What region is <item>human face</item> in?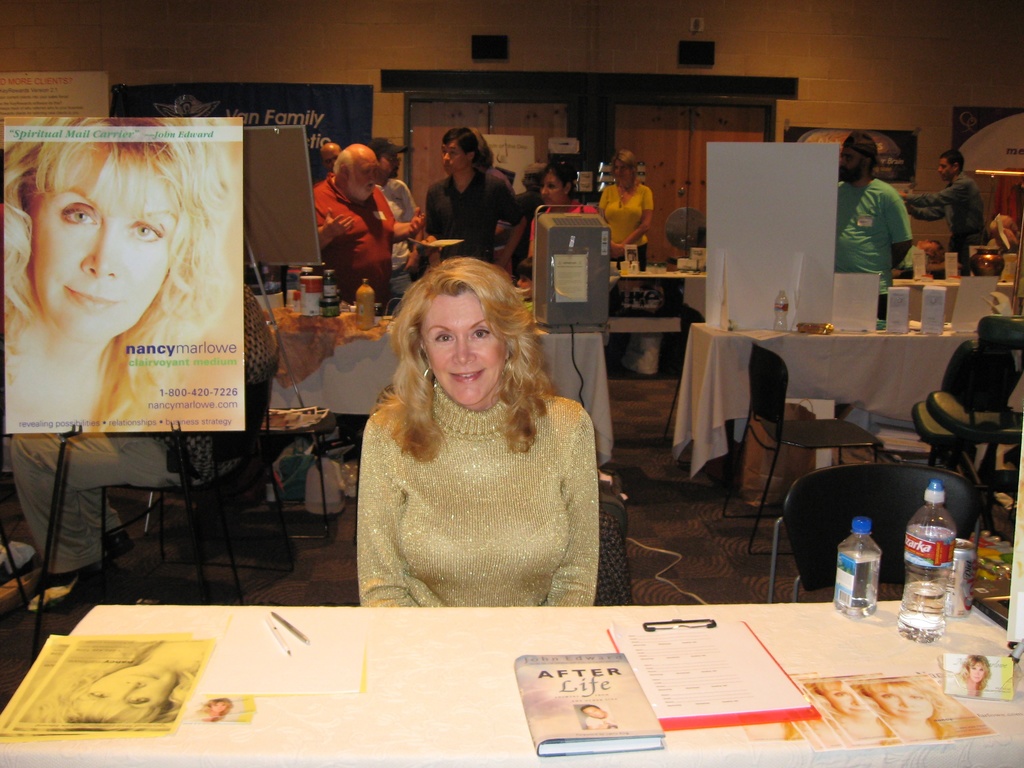
[x1=349, y1=145, x2=377, y2=203].
